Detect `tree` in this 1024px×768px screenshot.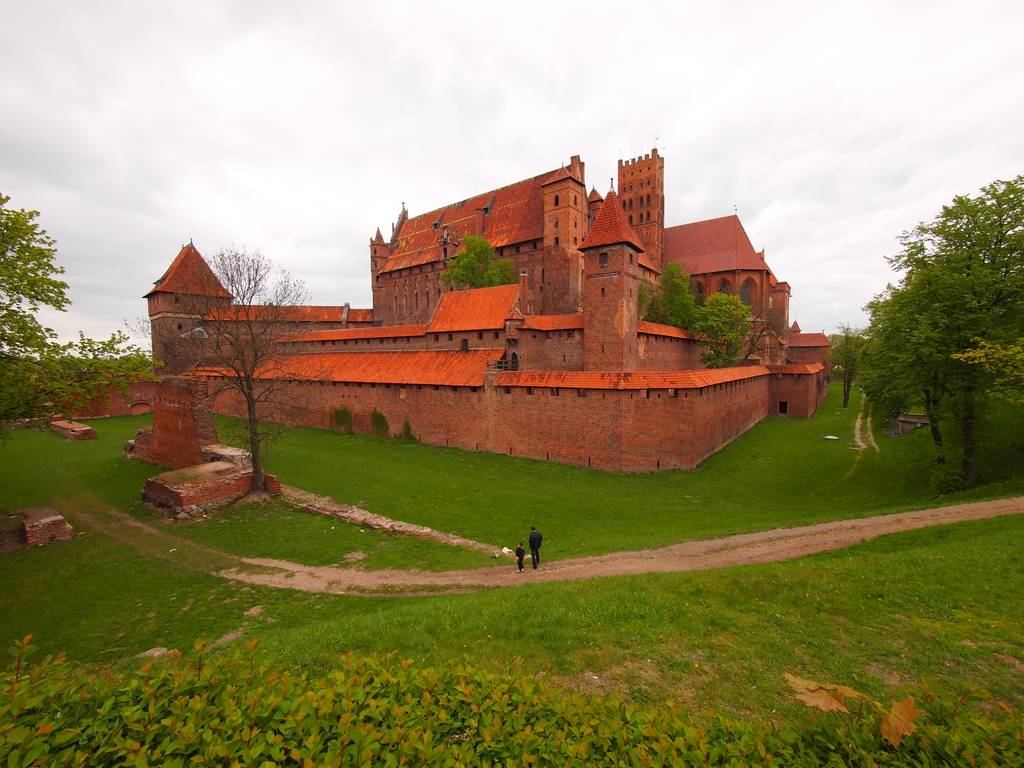
Detection: x1=147, y1=241, x2=345, y2=511.
